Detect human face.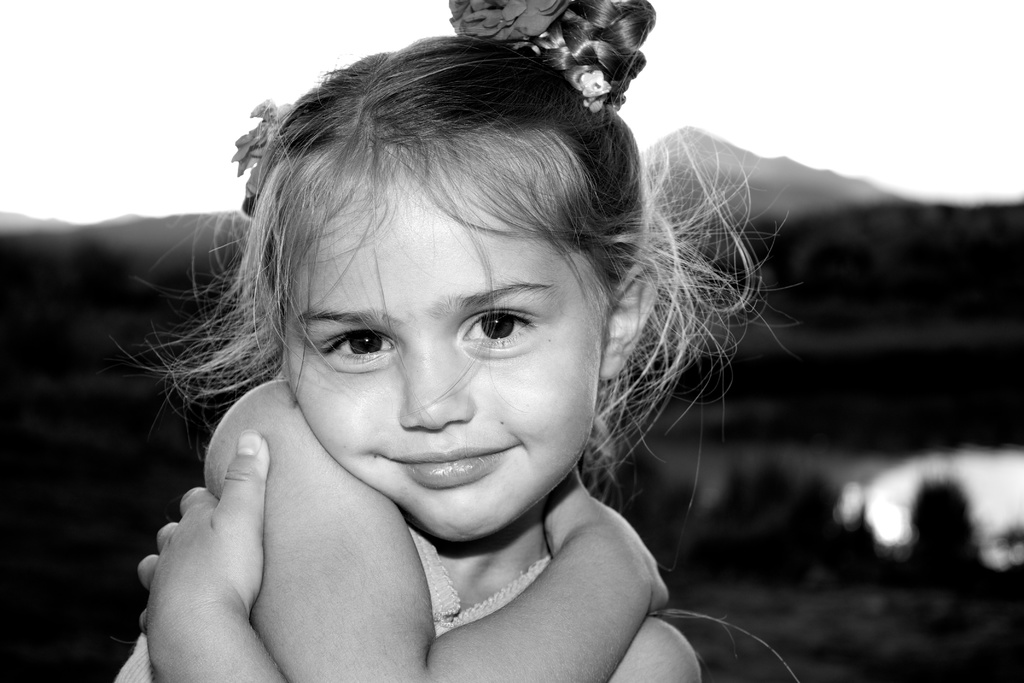
Detected at [282, 157, 601, 538].
